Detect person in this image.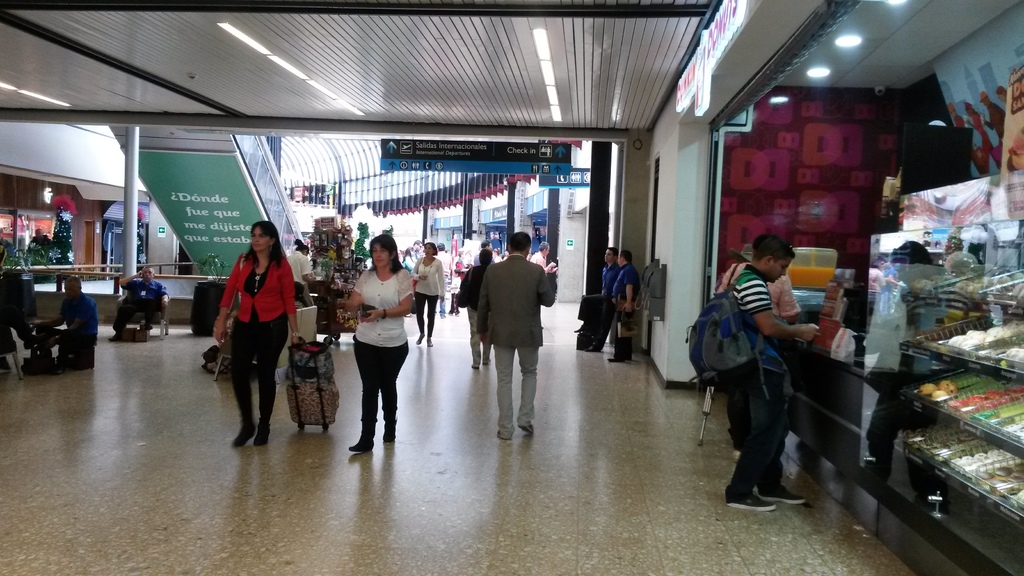
Detection: x1=212, y1=212, x2=292, y2=441.
